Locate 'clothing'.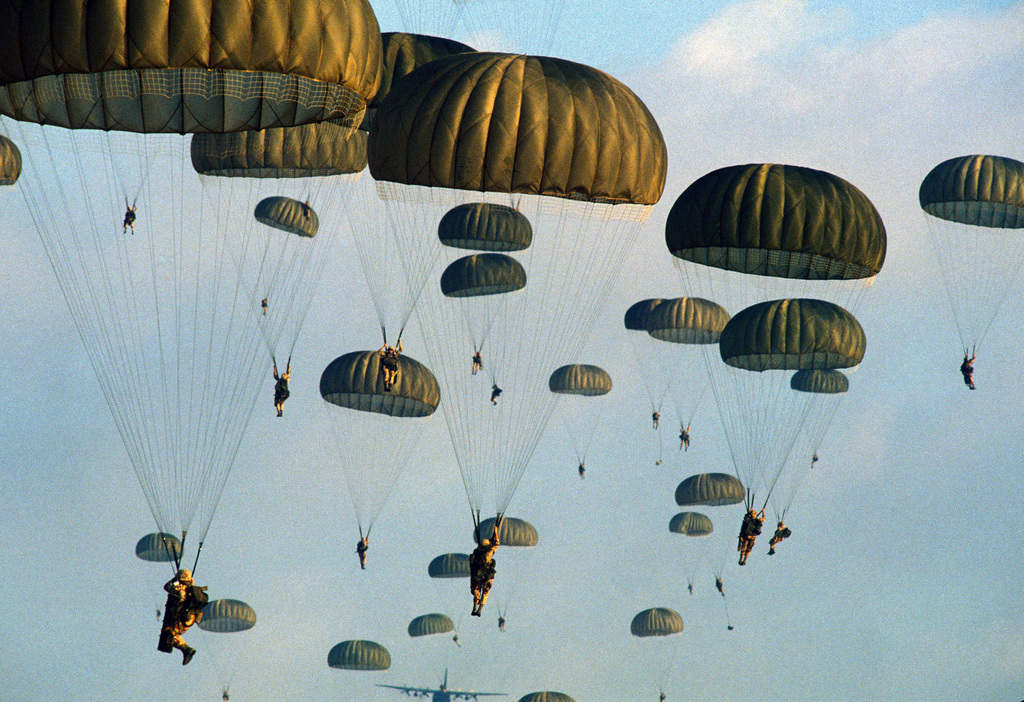
Bounding box: 260:298:269:312.
